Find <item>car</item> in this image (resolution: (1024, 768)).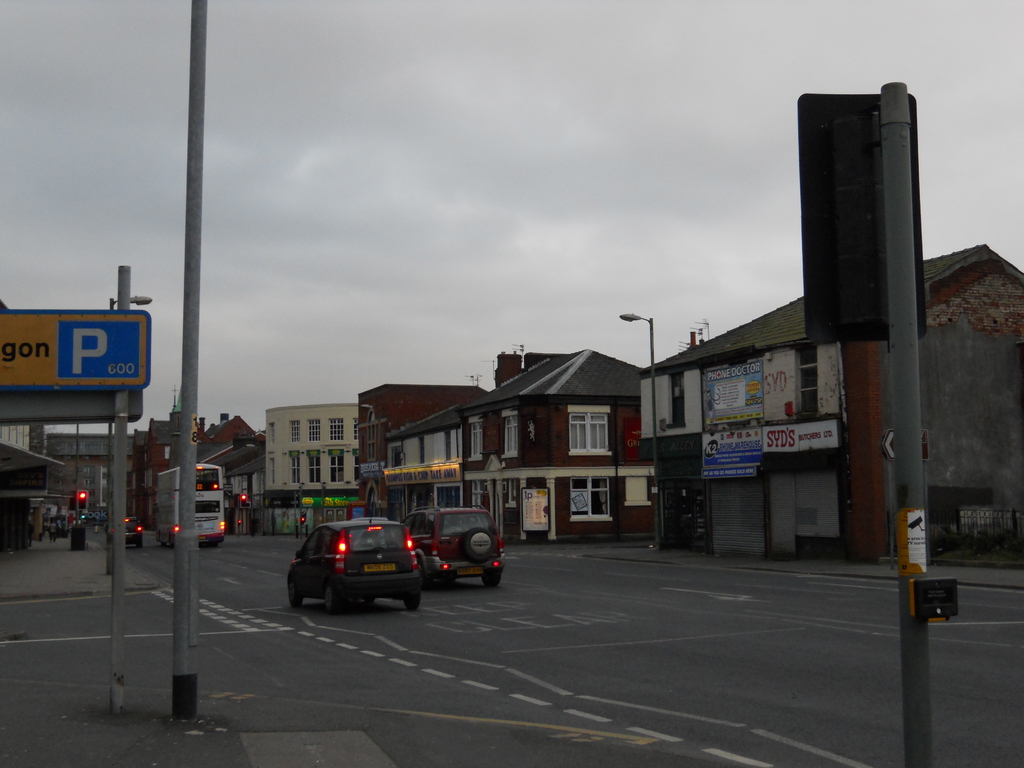
<bbox>127, 515, 144, 552</bbox>.
